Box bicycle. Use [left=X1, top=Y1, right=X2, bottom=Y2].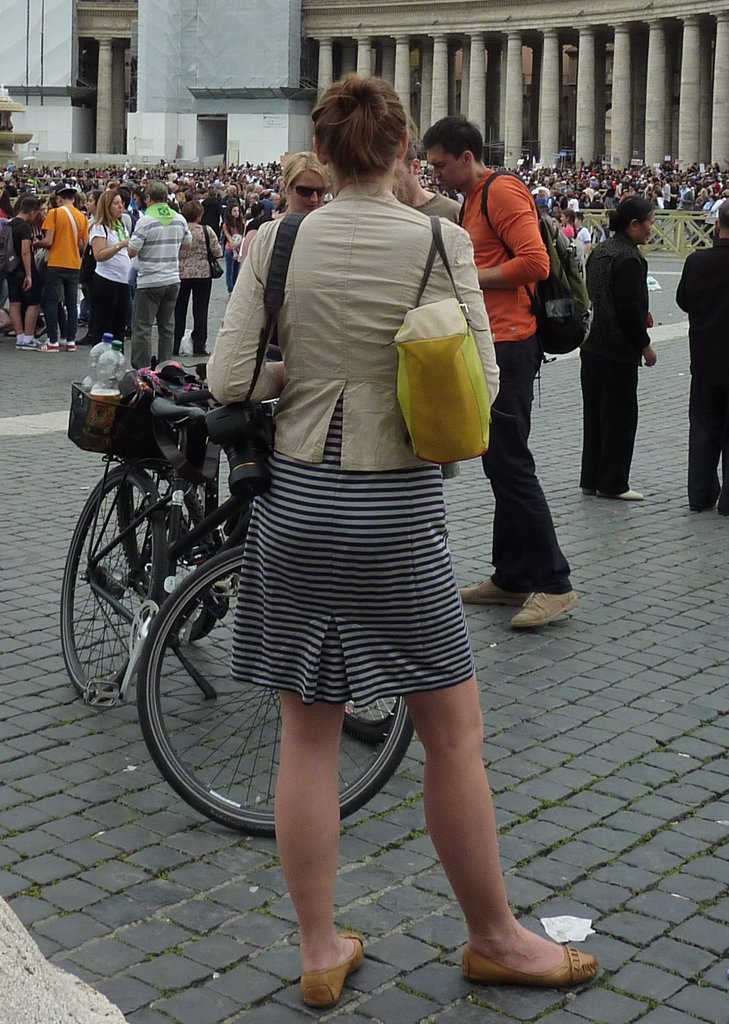
[left=59, top=397, right=414, bottom=838].
